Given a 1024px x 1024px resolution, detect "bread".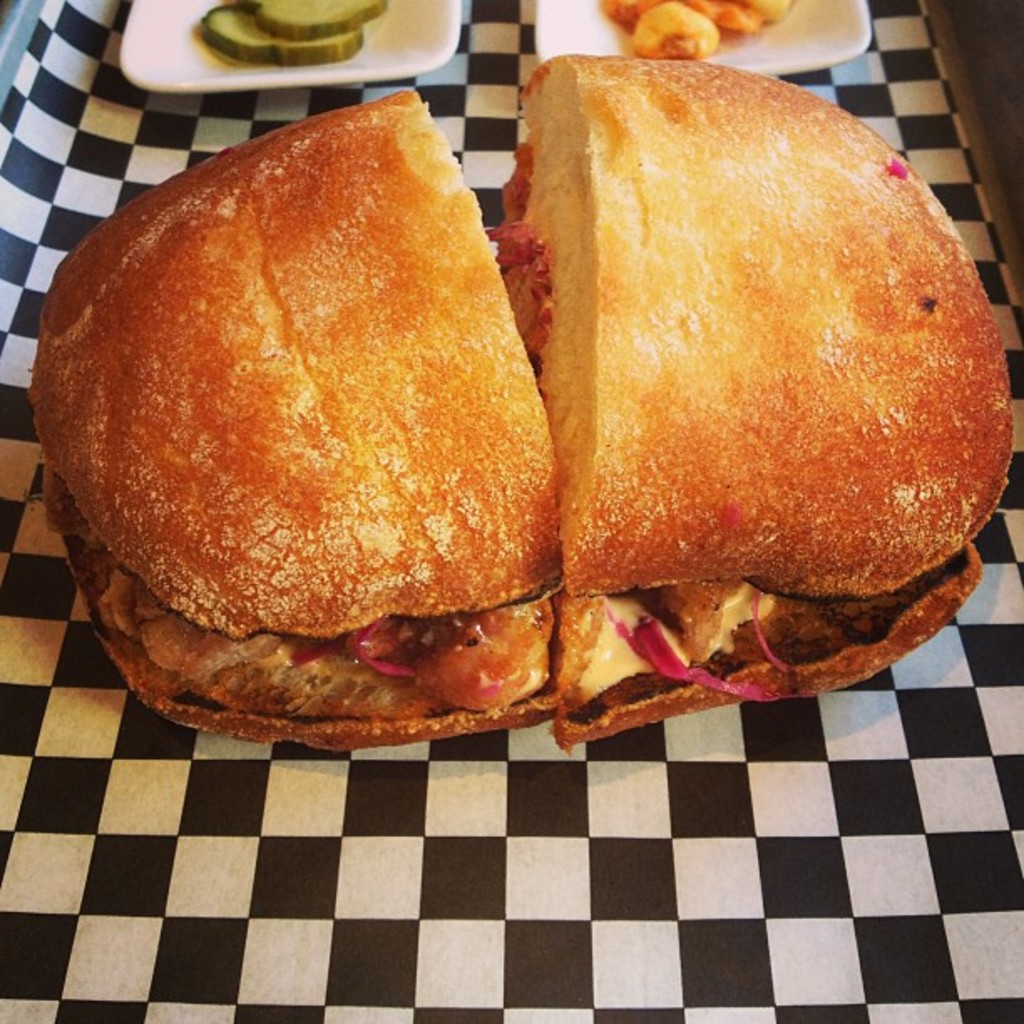
(left=22, top=85, right=564, bottom=755).
